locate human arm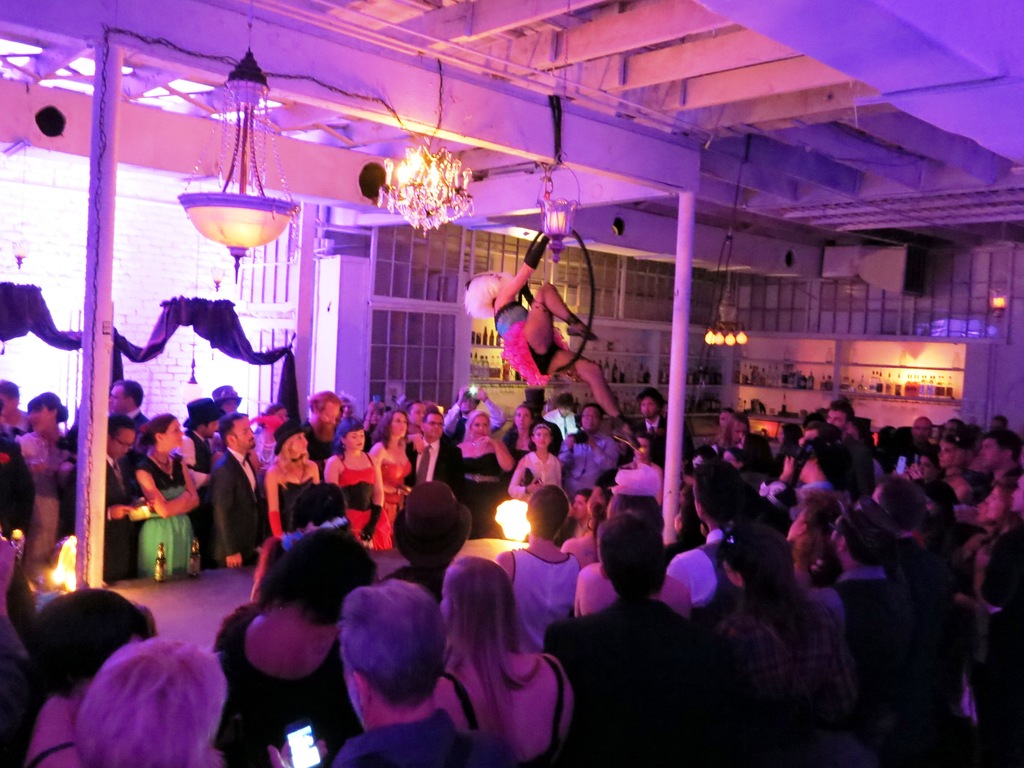
<bbox>558, 434, 575, 471</bbox>
